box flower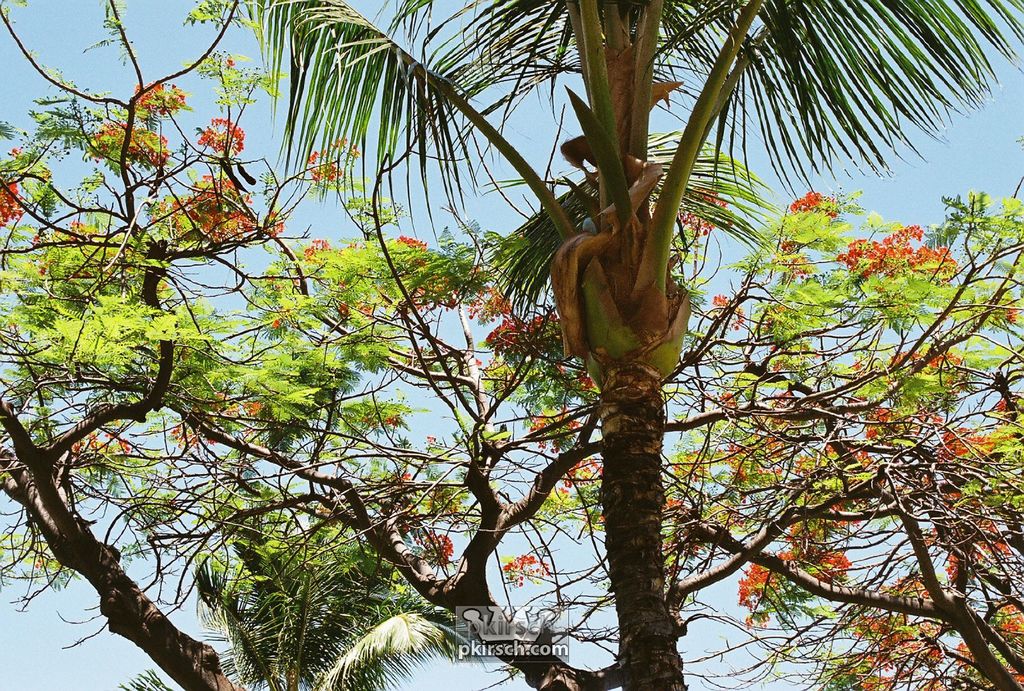
[0,175,31,241]
